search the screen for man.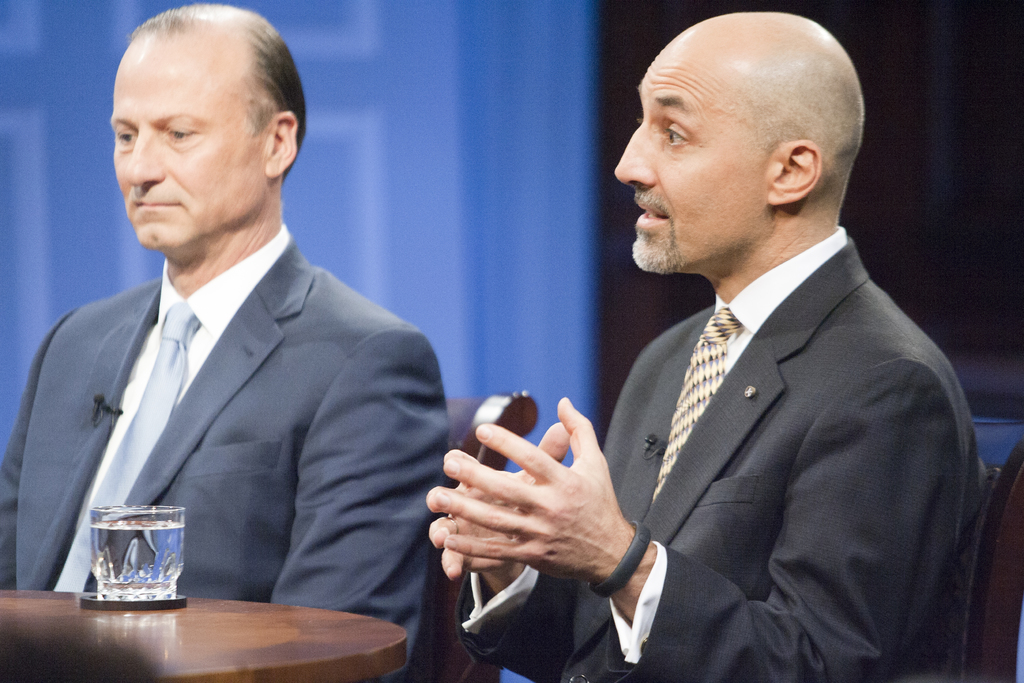
Found at bbox=[426, 8, 987, 682].
